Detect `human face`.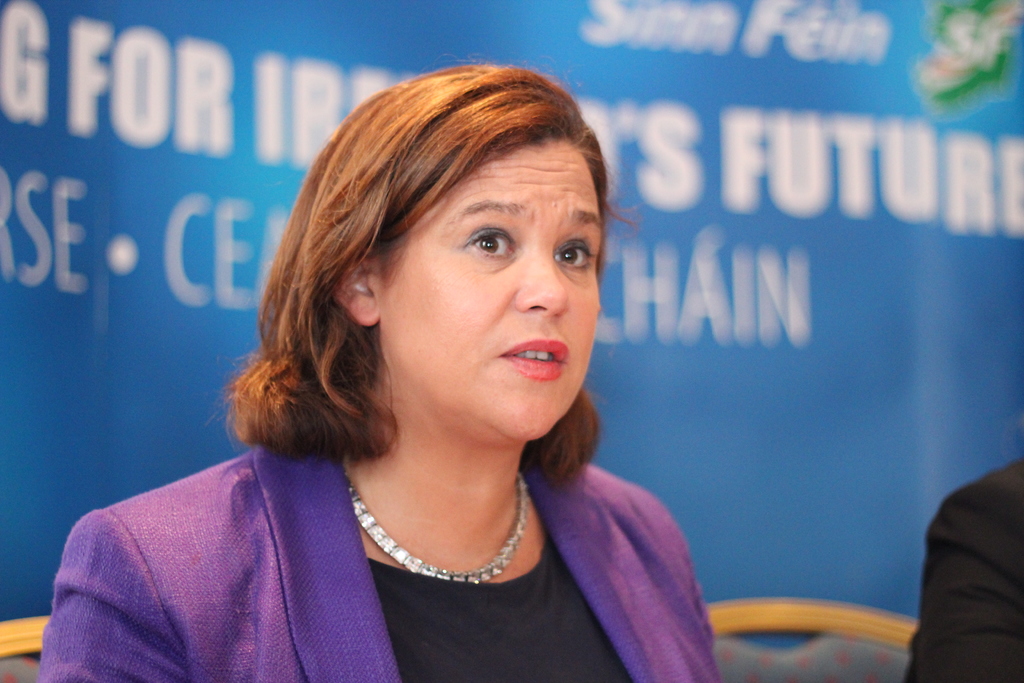
Detected at region(380, 140, 602, 443).
